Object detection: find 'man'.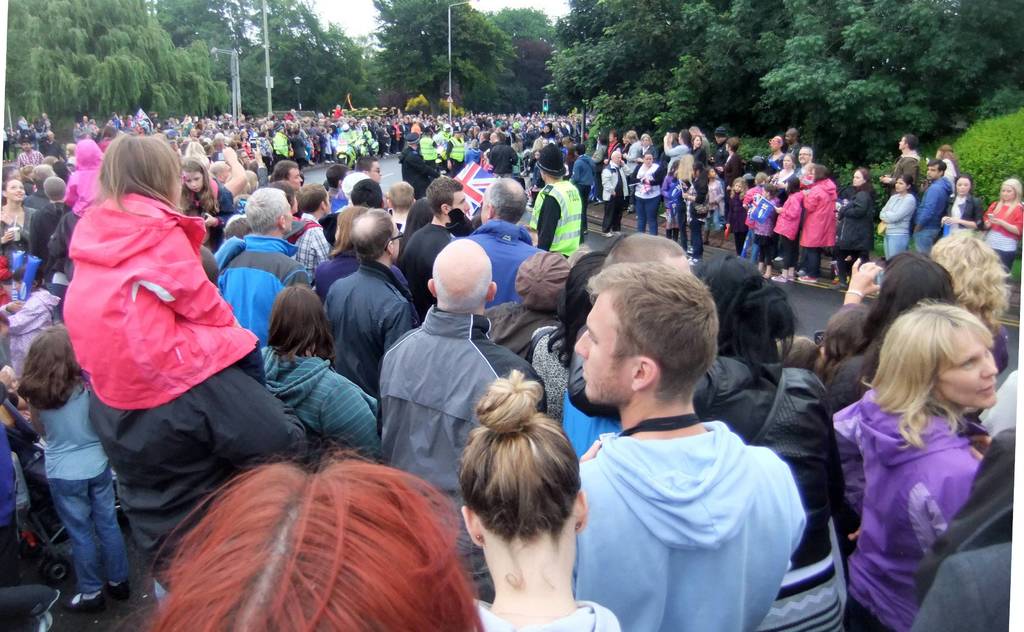
<box>568,258,814,631</box>.
